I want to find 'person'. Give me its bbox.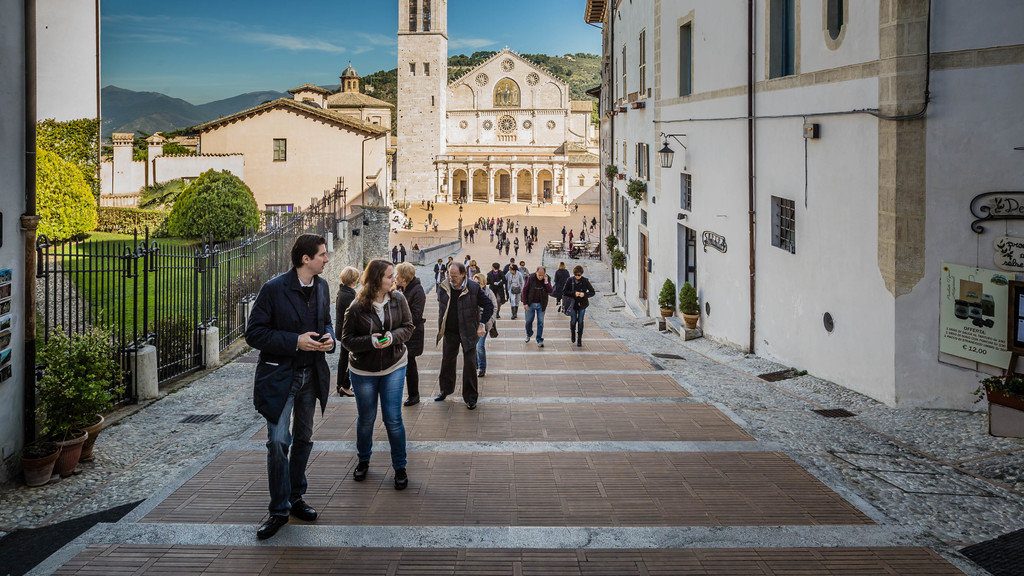
[344, 259, 420, 503].
